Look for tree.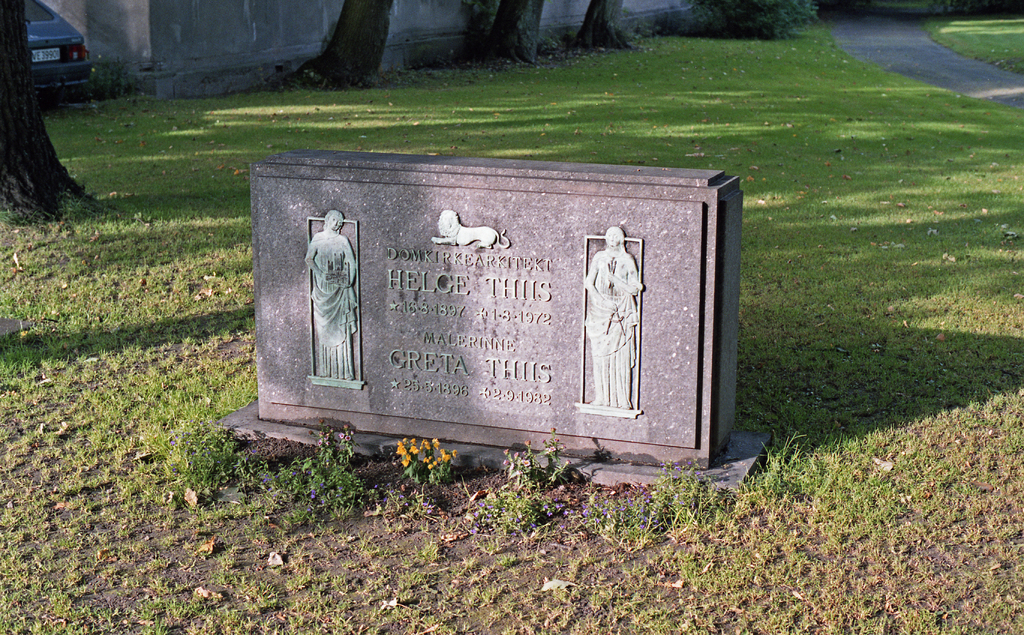
Found: [left=485, top=0, right=545, bottom=67].
